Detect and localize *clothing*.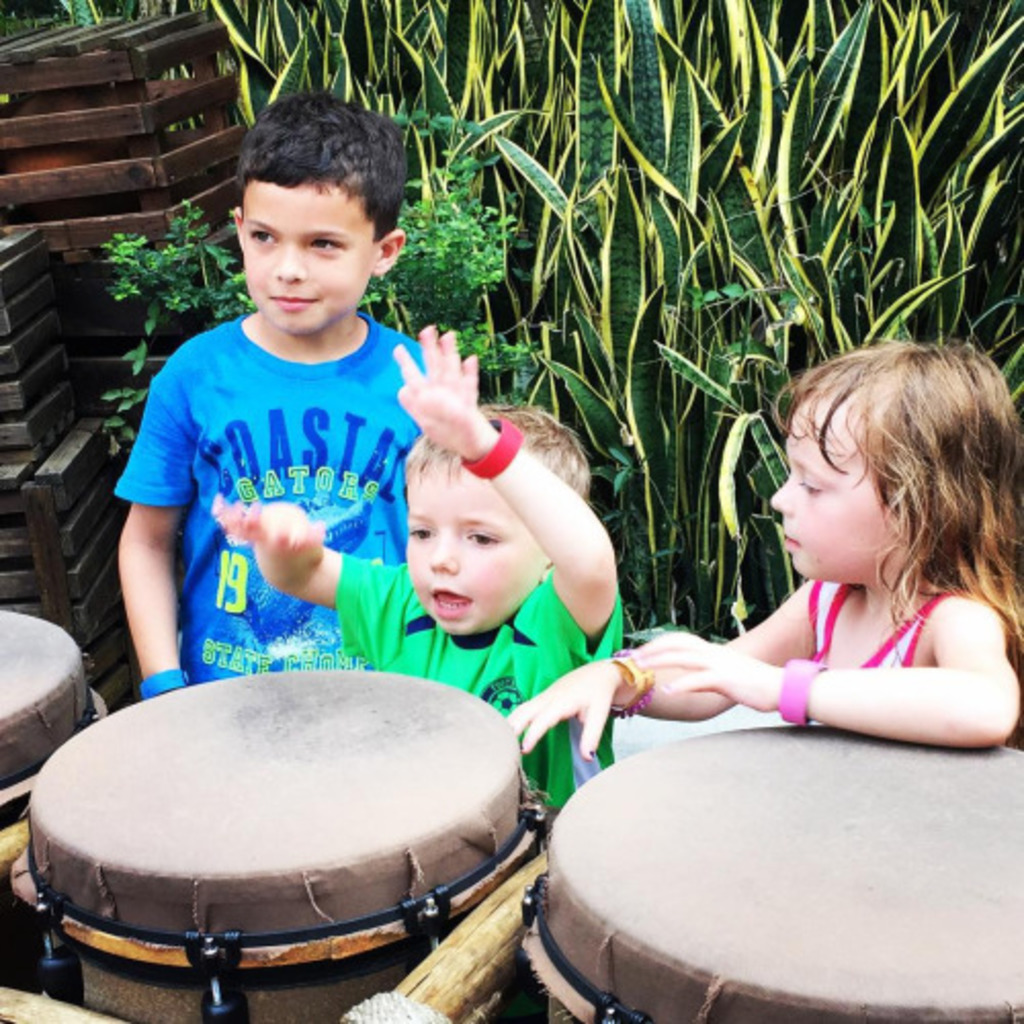
Localized at pyautogui.locateOnScreen(811, 575, 948, 670).
